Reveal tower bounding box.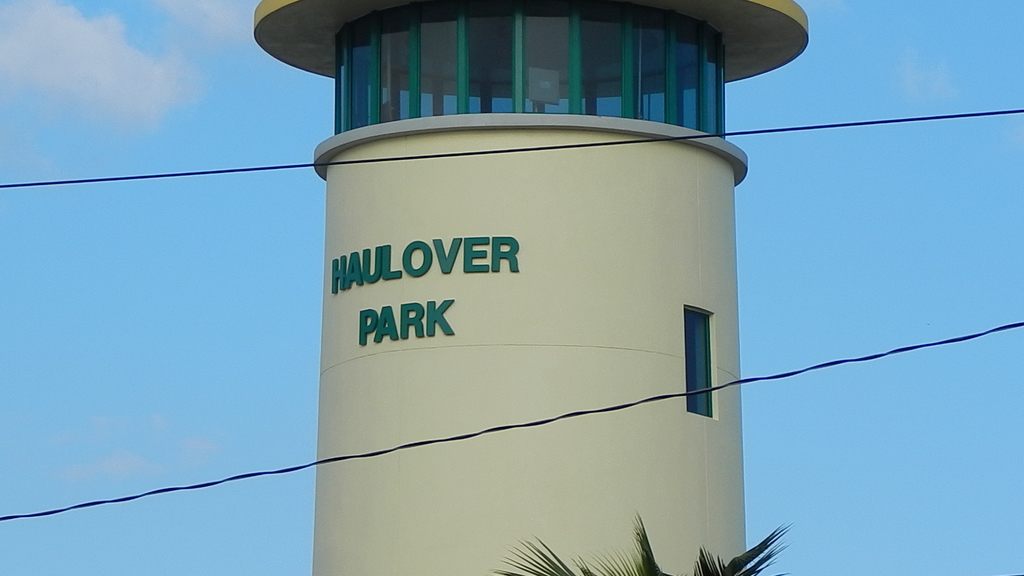
Revealed: <bbox>230, 0, 829, 575</bbox>.
